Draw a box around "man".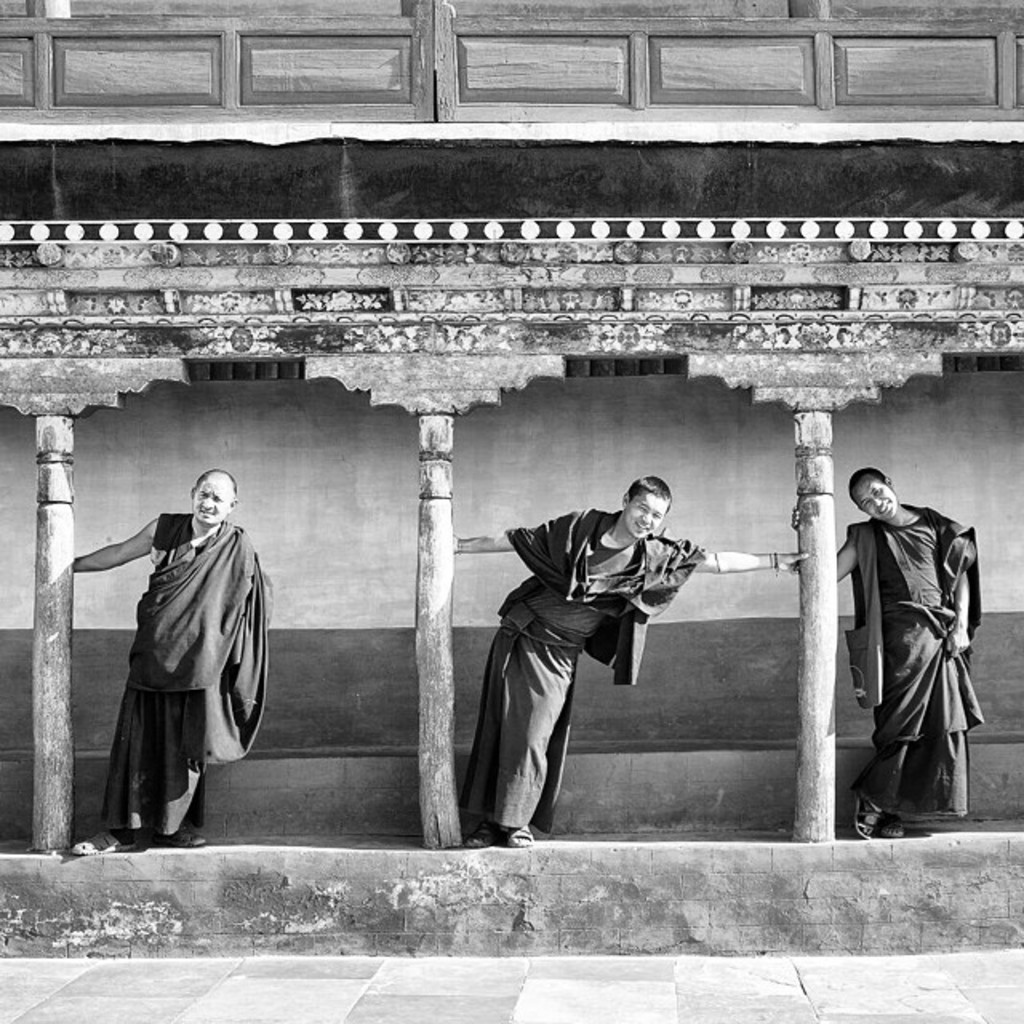
locate(451, 470, 810, 846).
